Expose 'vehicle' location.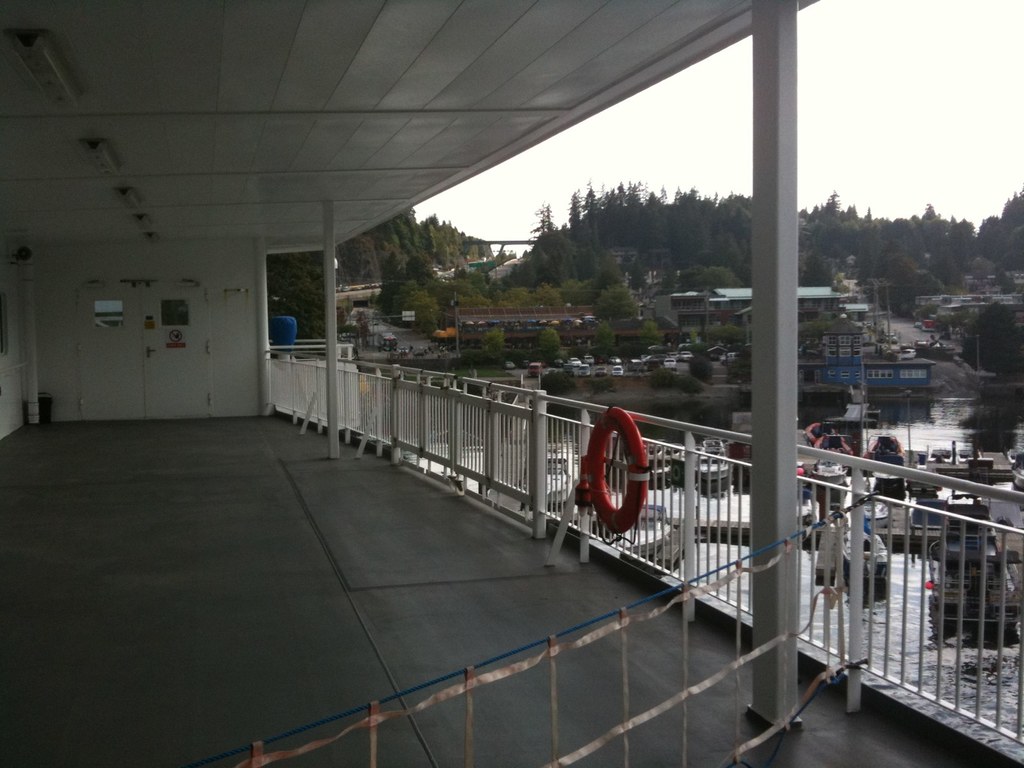
Exposed at 604,355,623,361.
